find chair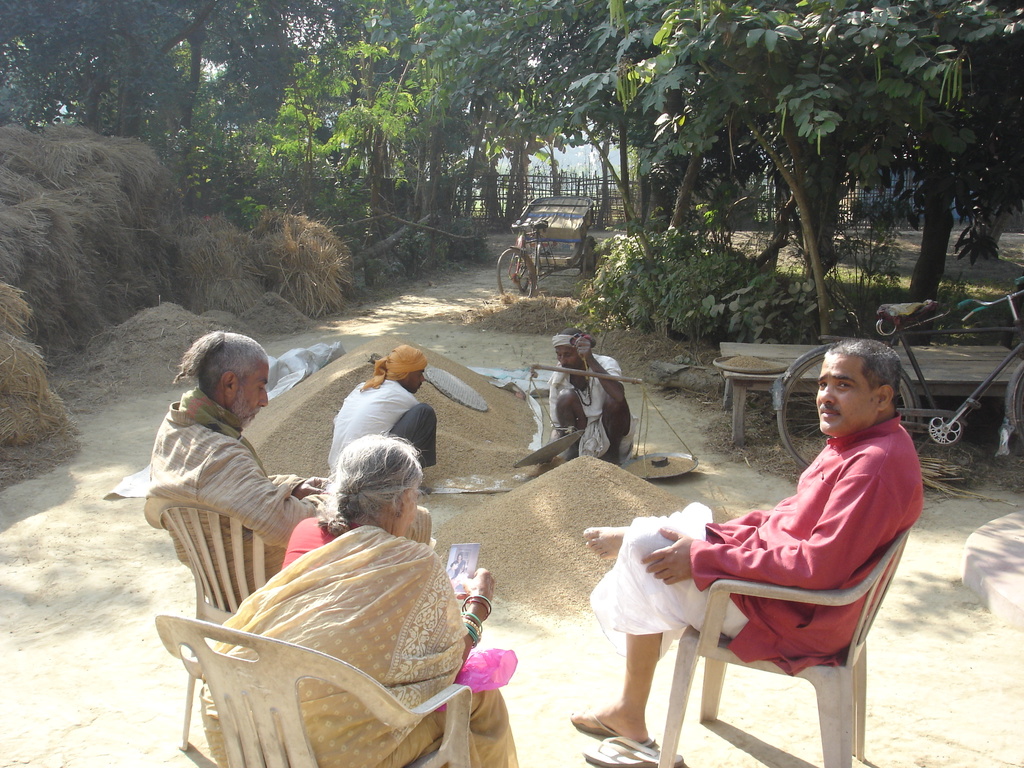
select_region(141, 488, 287, 617)
